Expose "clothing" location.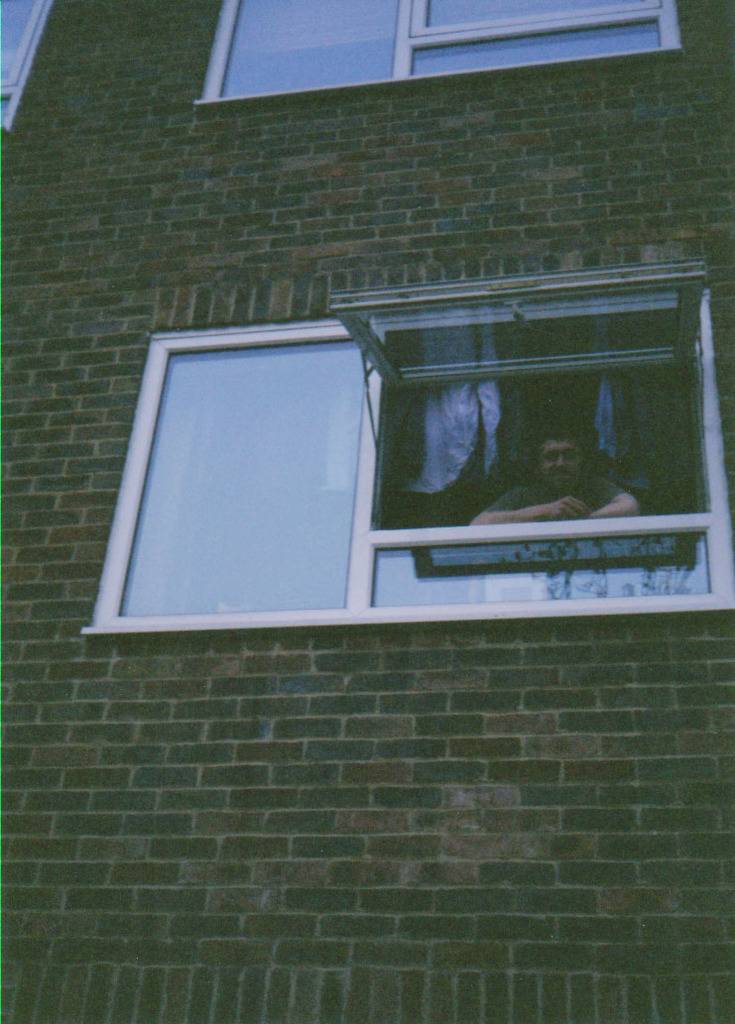
Exposed at bbox=[376, 362, 571, 556].
